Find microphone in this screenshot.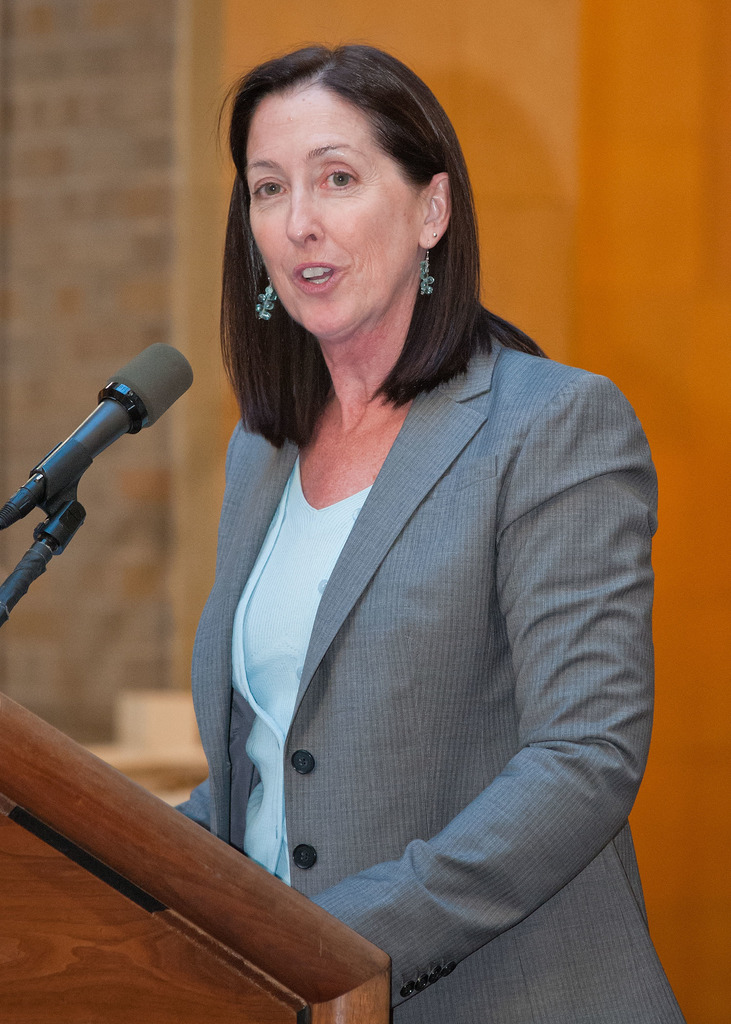
The bounding box for microphone is [left=0, top=338, right=197, bottom=540].
